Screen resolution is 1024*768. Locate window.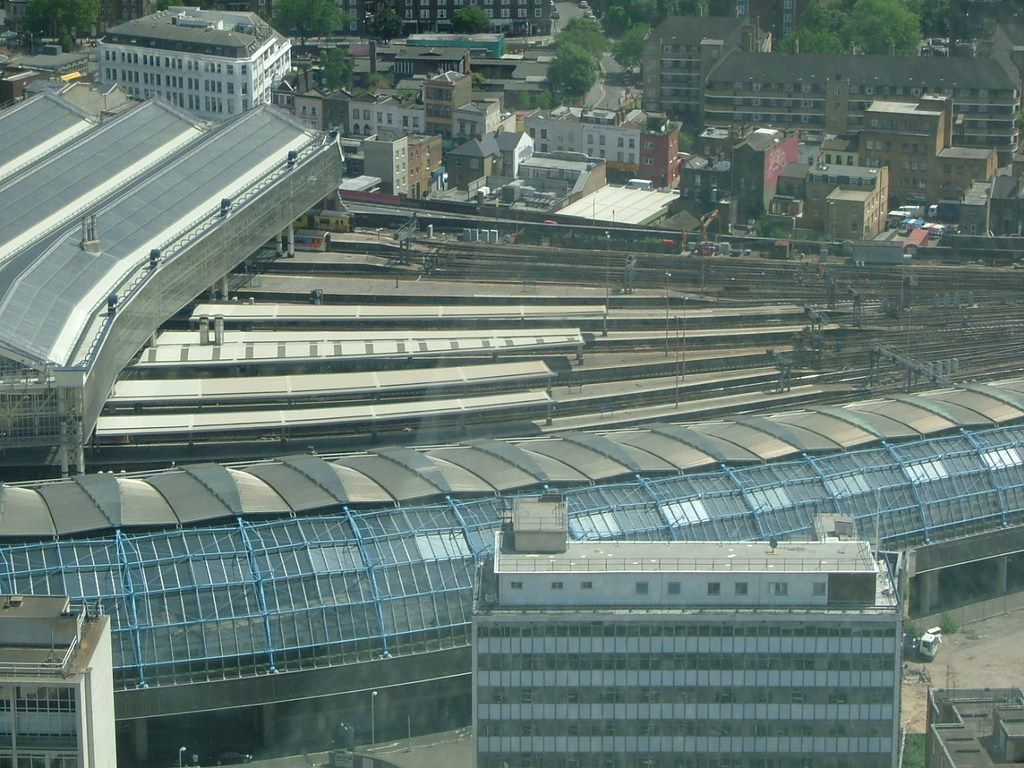
<region>734, 582, 750, 594</region>.
